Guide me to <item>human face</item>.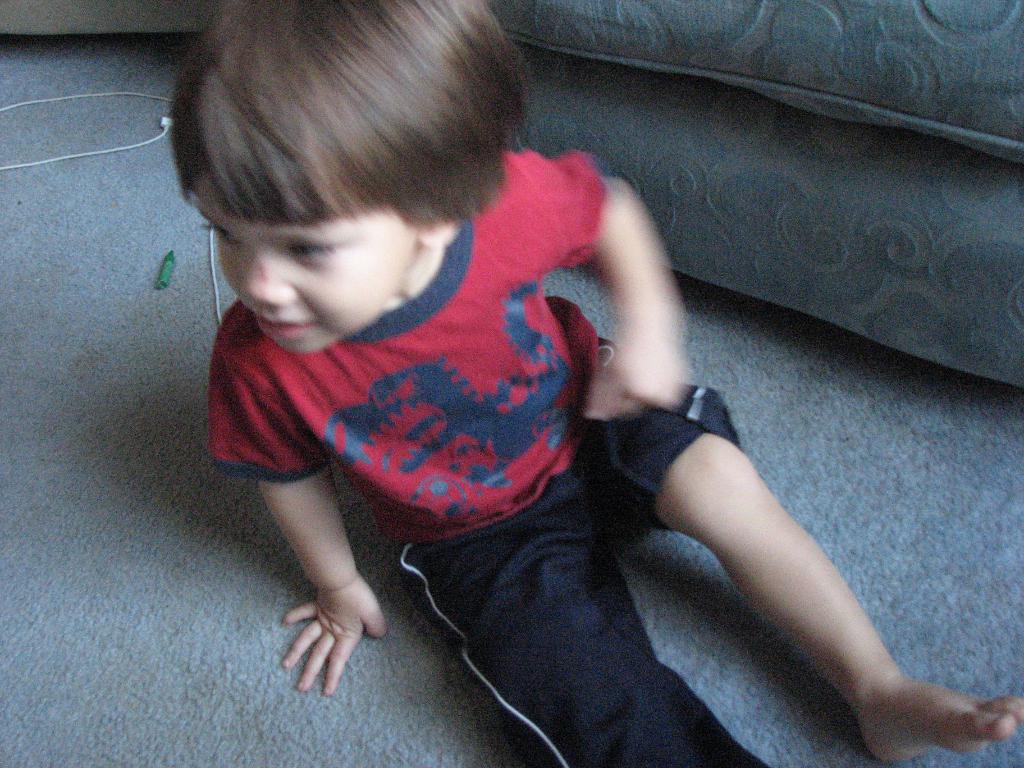
Guidance: bbox=[189, 179, 430, 363].
